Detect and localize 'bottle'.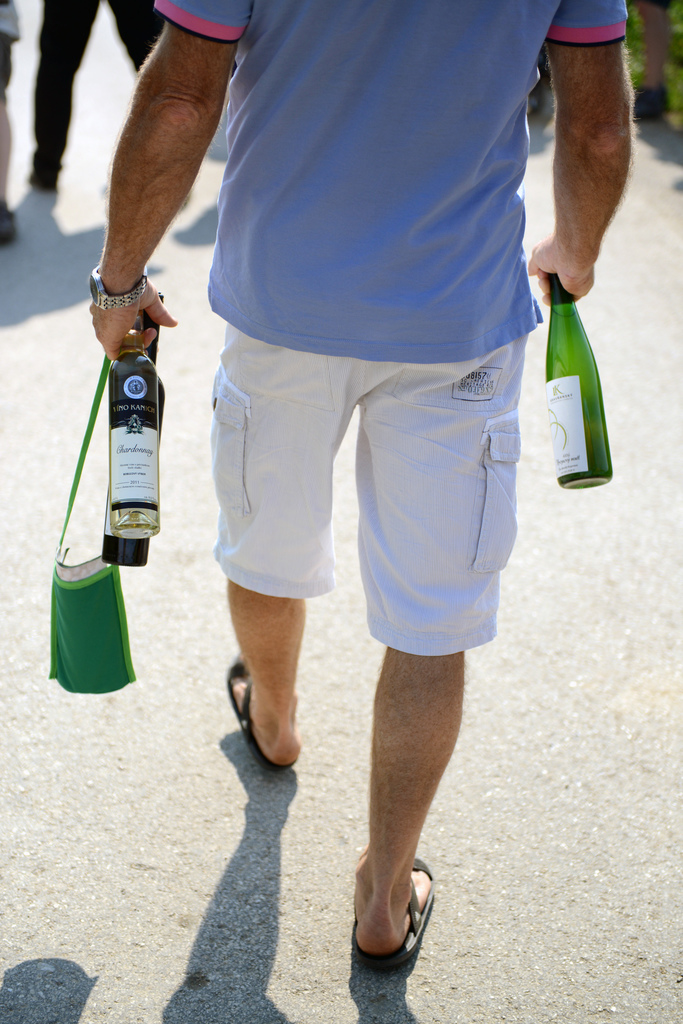
Localized at left=543, top=269, right=611, bottom=489.
